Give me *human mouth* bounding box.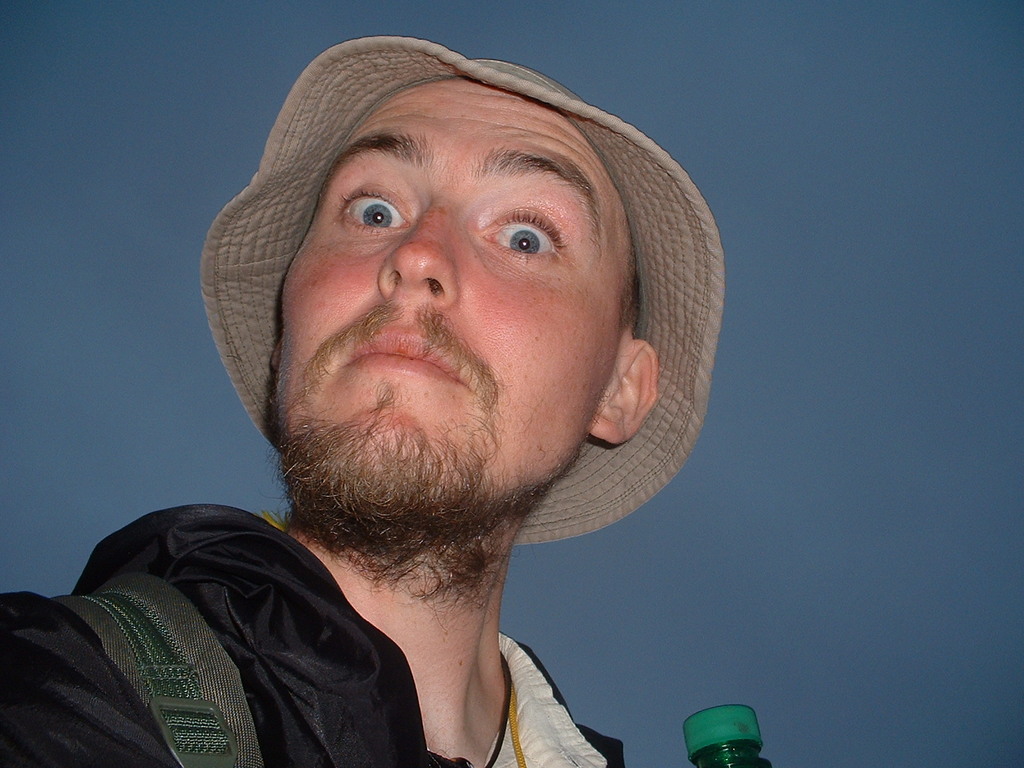
329/316/479/396.
